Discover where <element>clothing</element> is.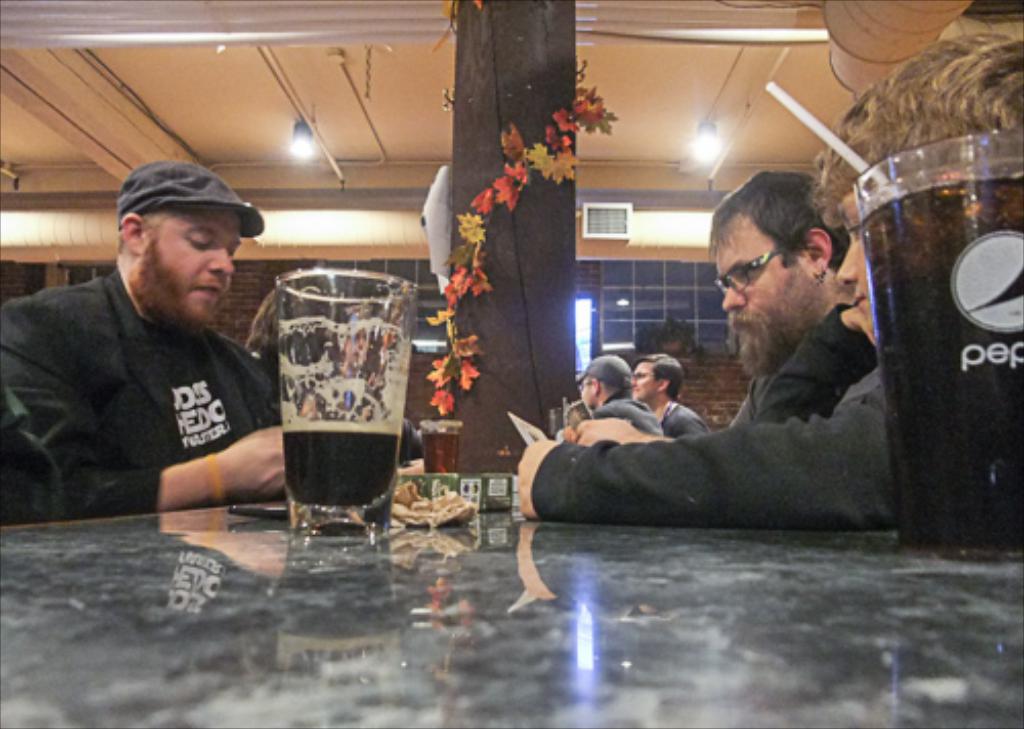
Discovered at Rect(16, 242, 295, 526).
